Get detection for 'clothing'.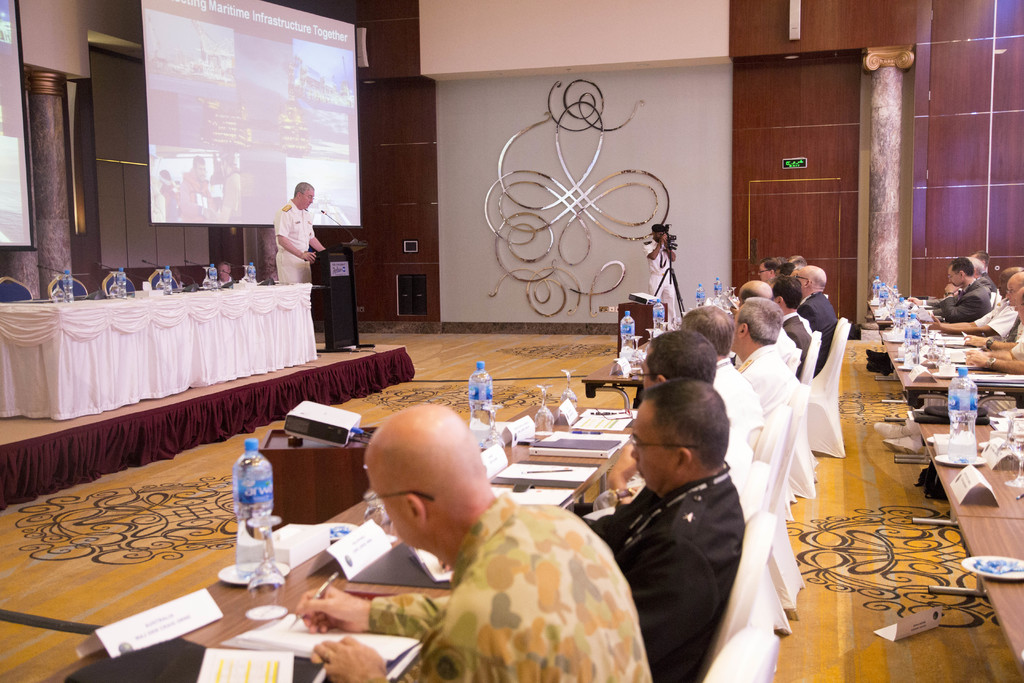
Detection: <box>364,507,655,682</box>.
